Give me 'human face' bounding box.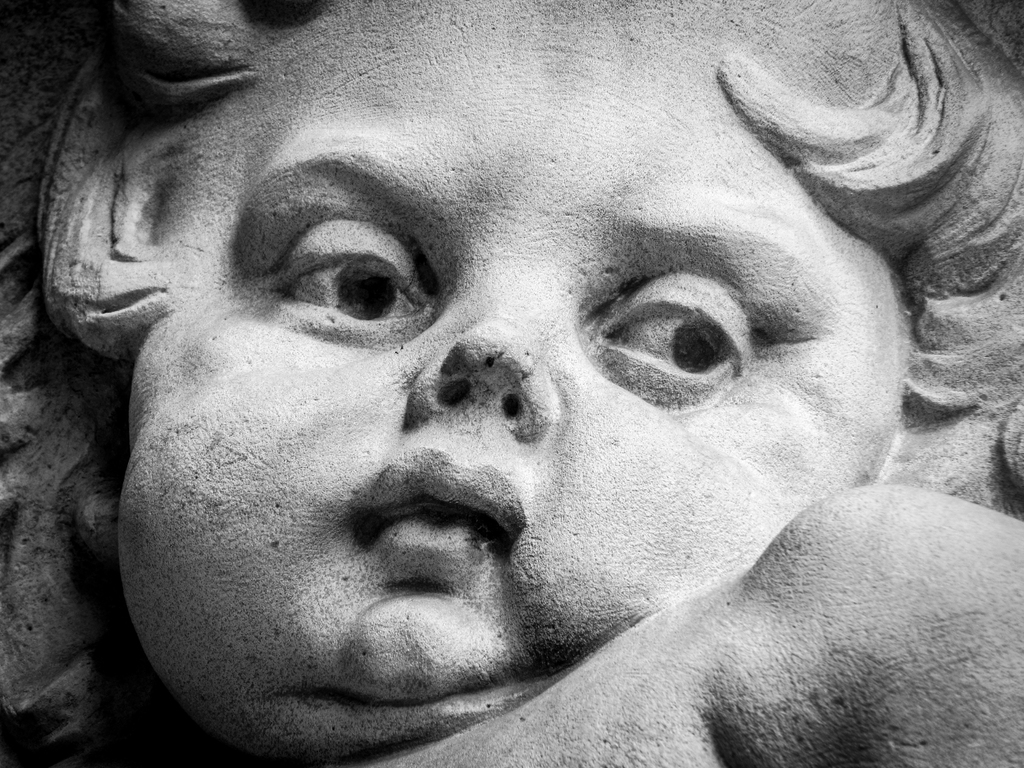
box=[123, 0, 899, 750].
